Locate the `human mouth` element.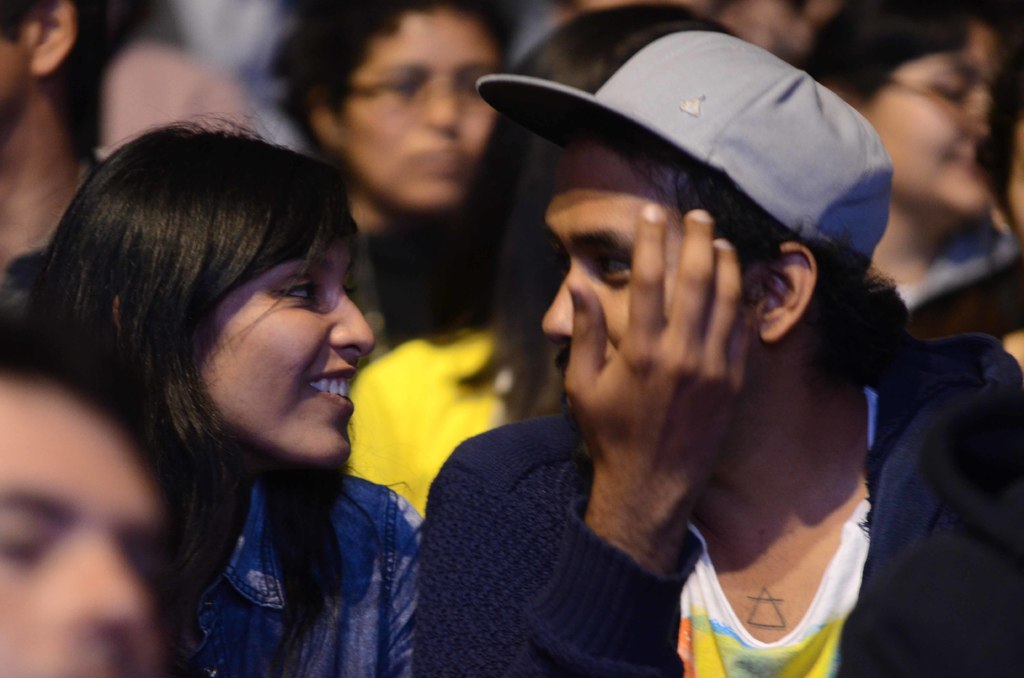
Element bbox: Rect(301, 364, 355, 410).
